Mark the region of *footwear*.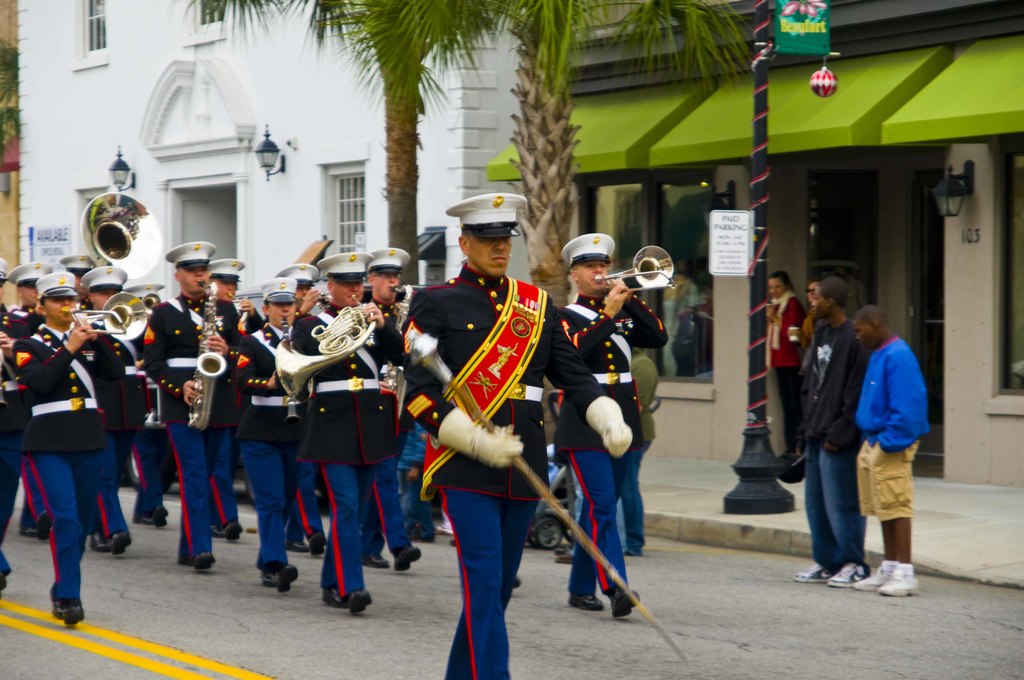
Region: {"x1": 155, "y1": 503, "x2": 167, "y2": 529}.
